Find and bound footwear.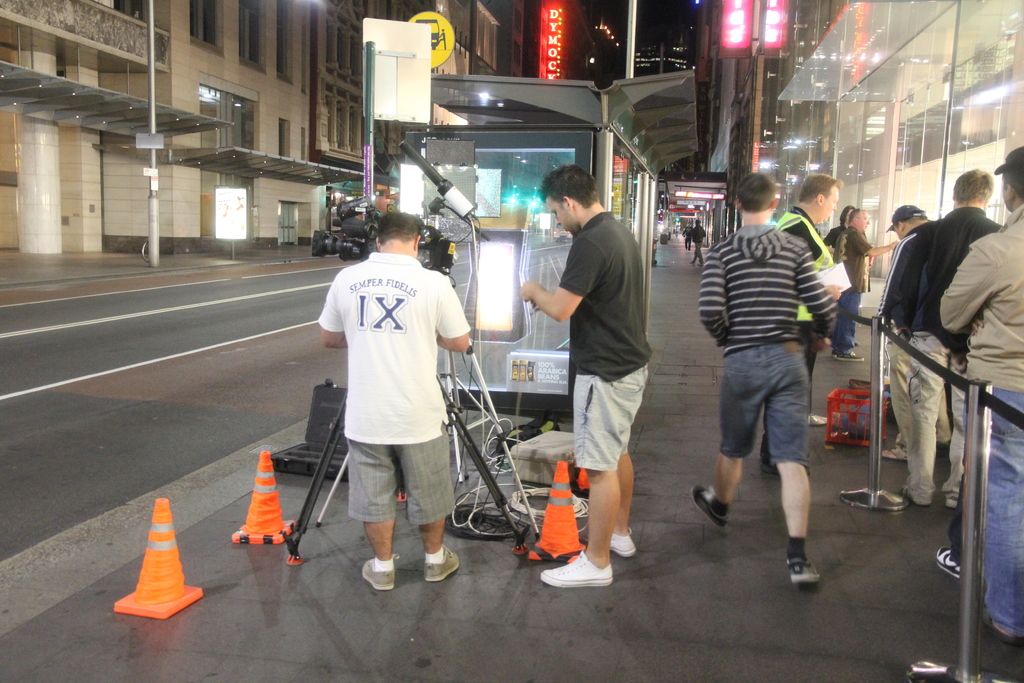
Bound: crop(900, 483, 933, 506).
